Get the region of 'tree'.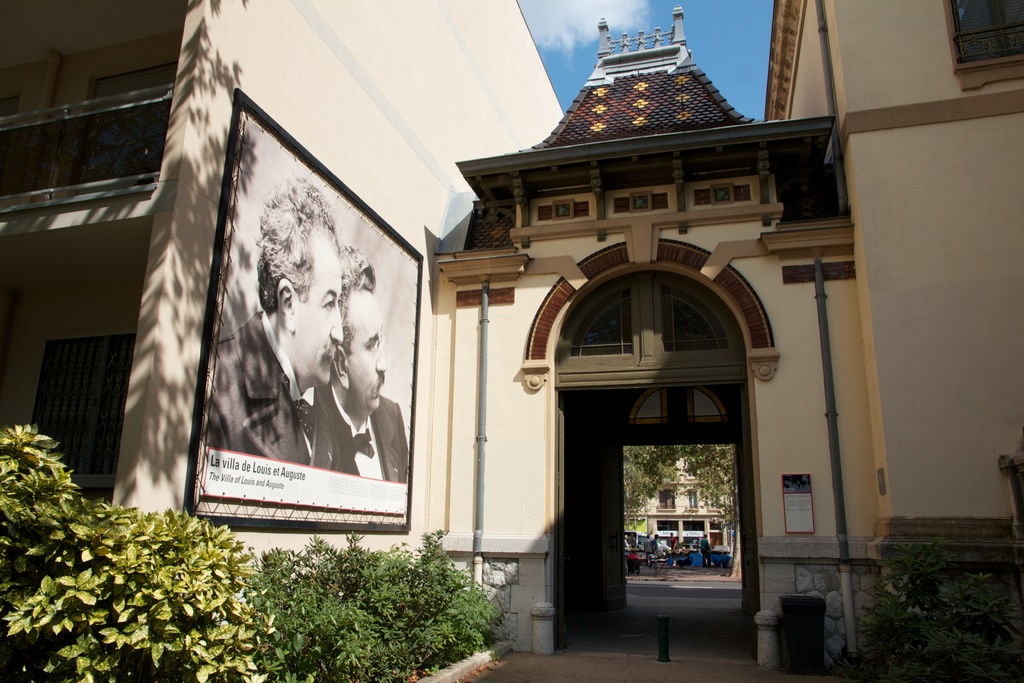
bbox(688, 437, 739, 533).
